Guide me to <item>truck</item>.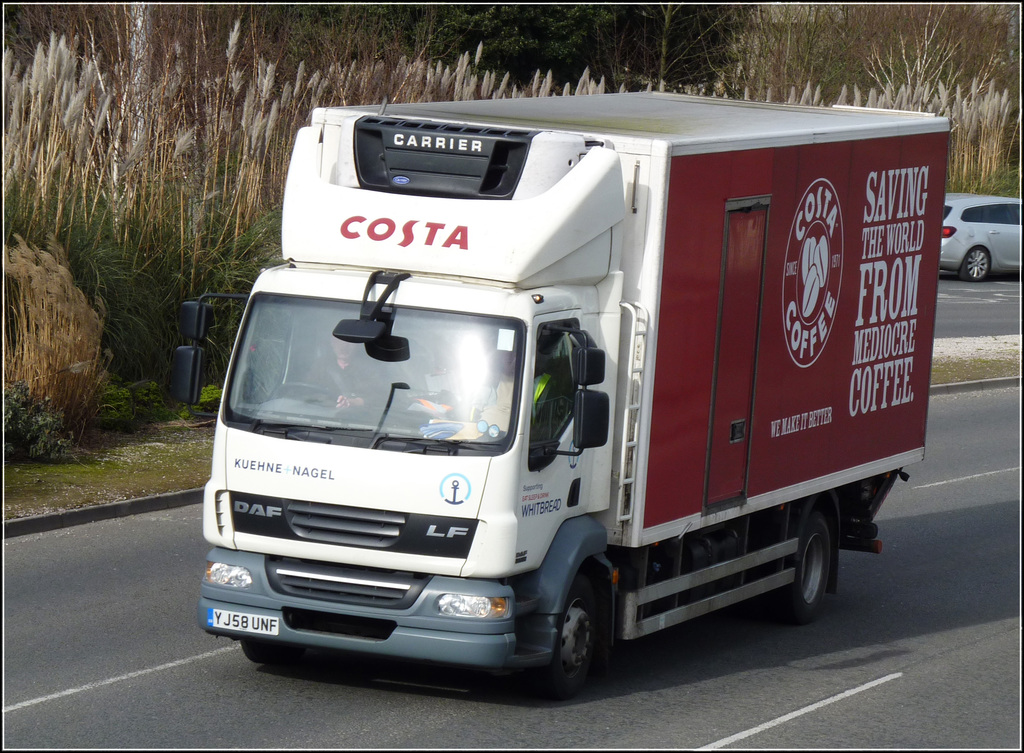
Guidance: [x1=205, y1=71, x2=934, y2=721].
